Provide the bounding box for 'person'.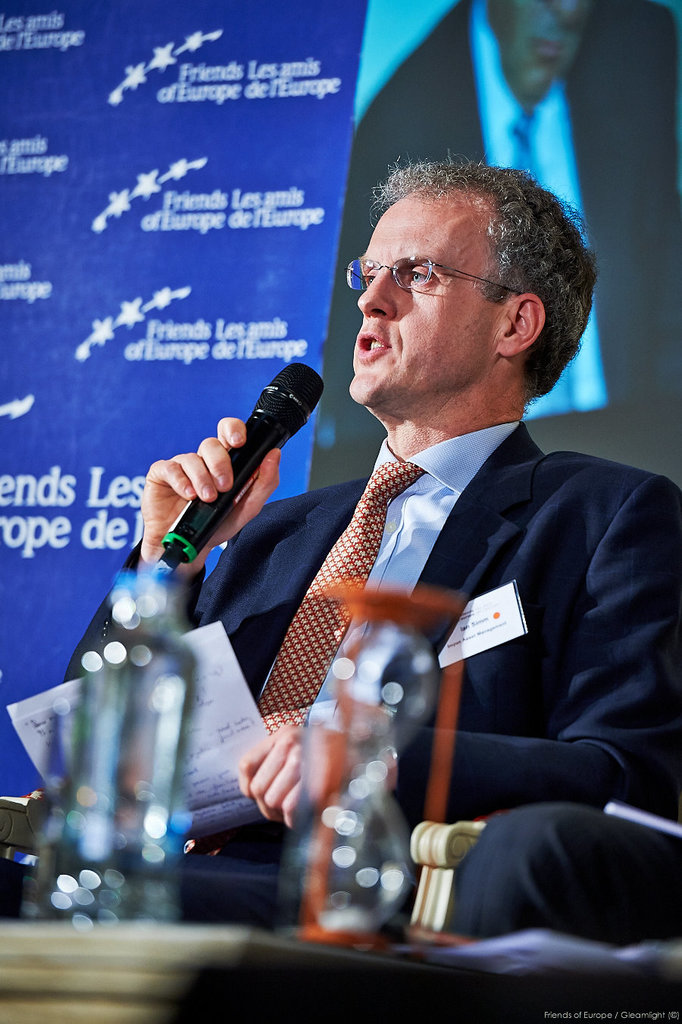
crop(39, 155, 681, 949).
